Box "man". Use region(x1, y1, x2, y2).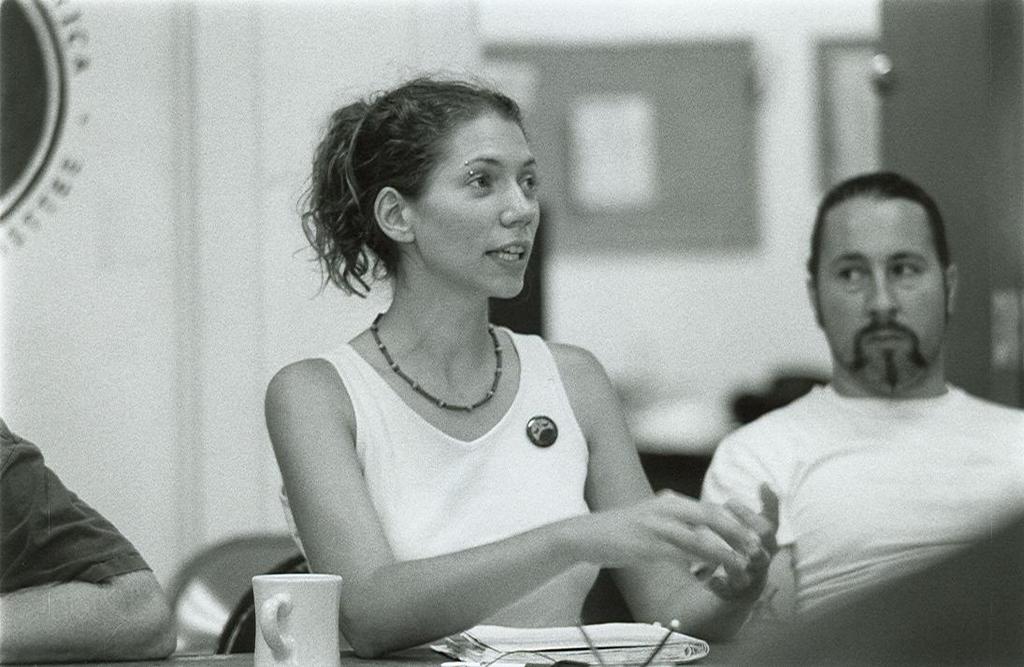
region(689, 166, 1014, 638).
